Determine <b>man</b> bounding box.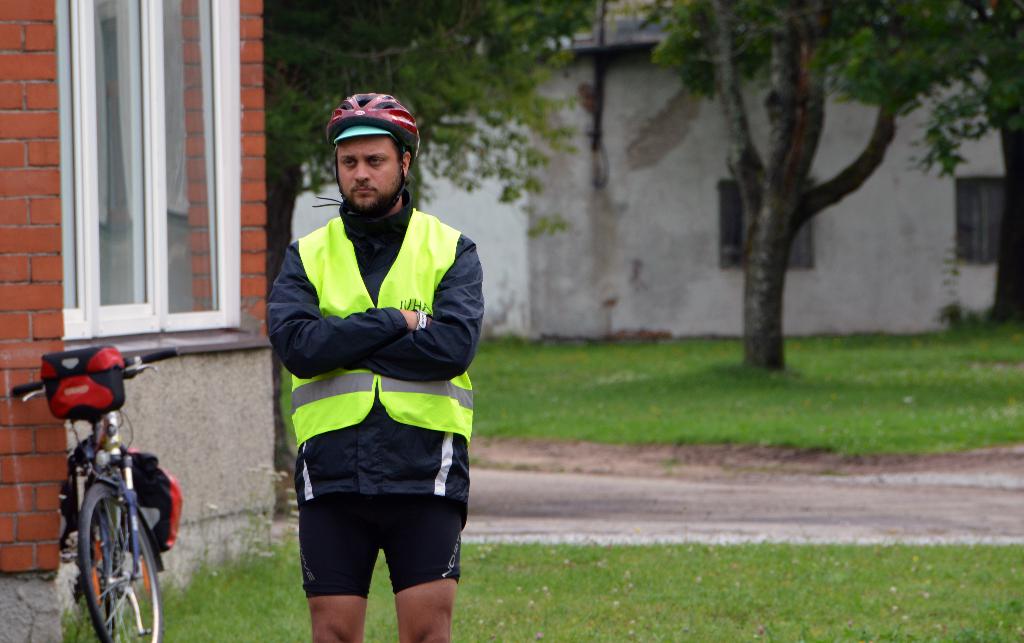
Determined: (left=253, top=115, right=482, bottom=642).
